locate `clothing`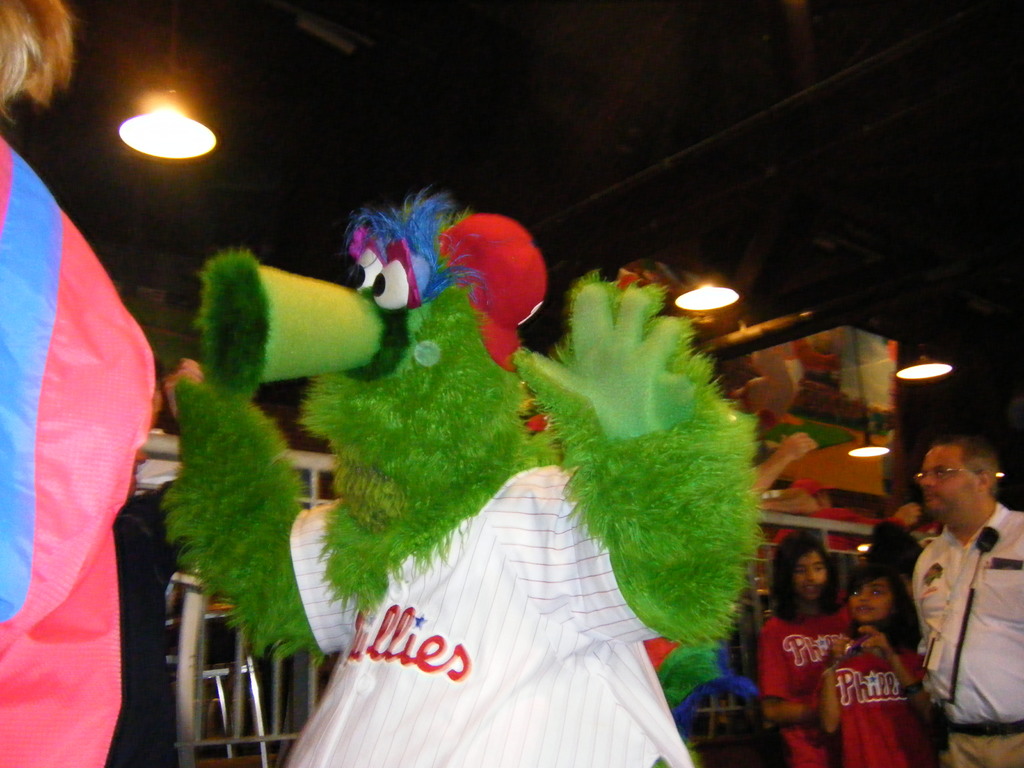
l=0, t=147, r=162, b=767
